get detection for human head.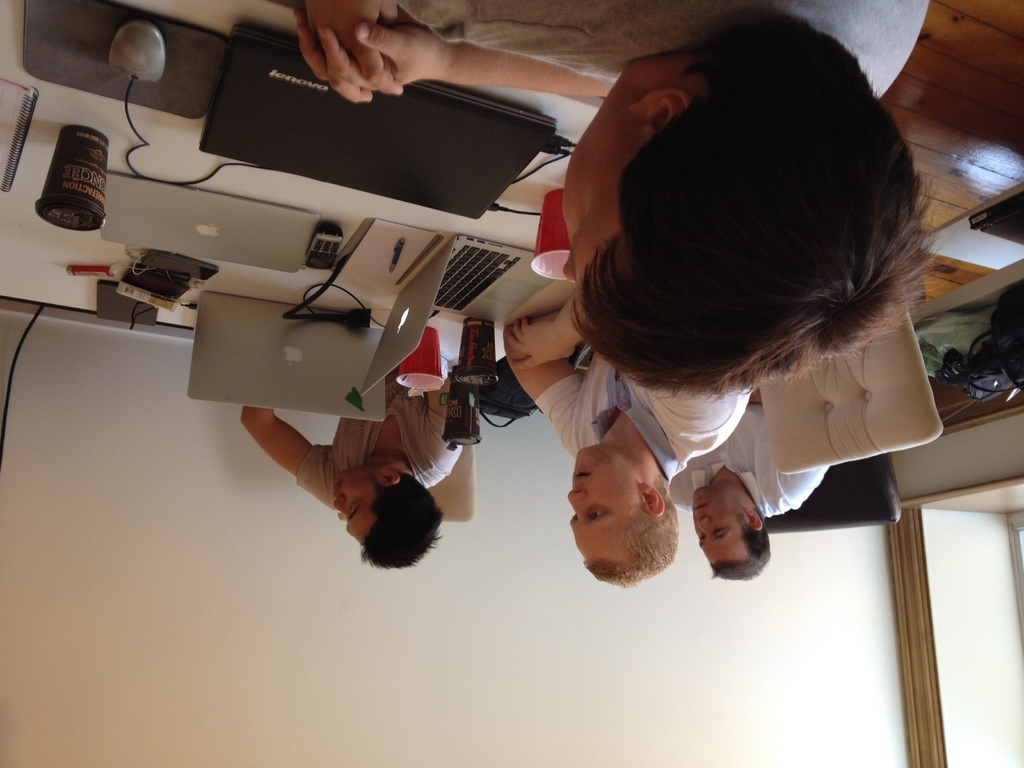
Detection: box(323, 465, 442, 572).
